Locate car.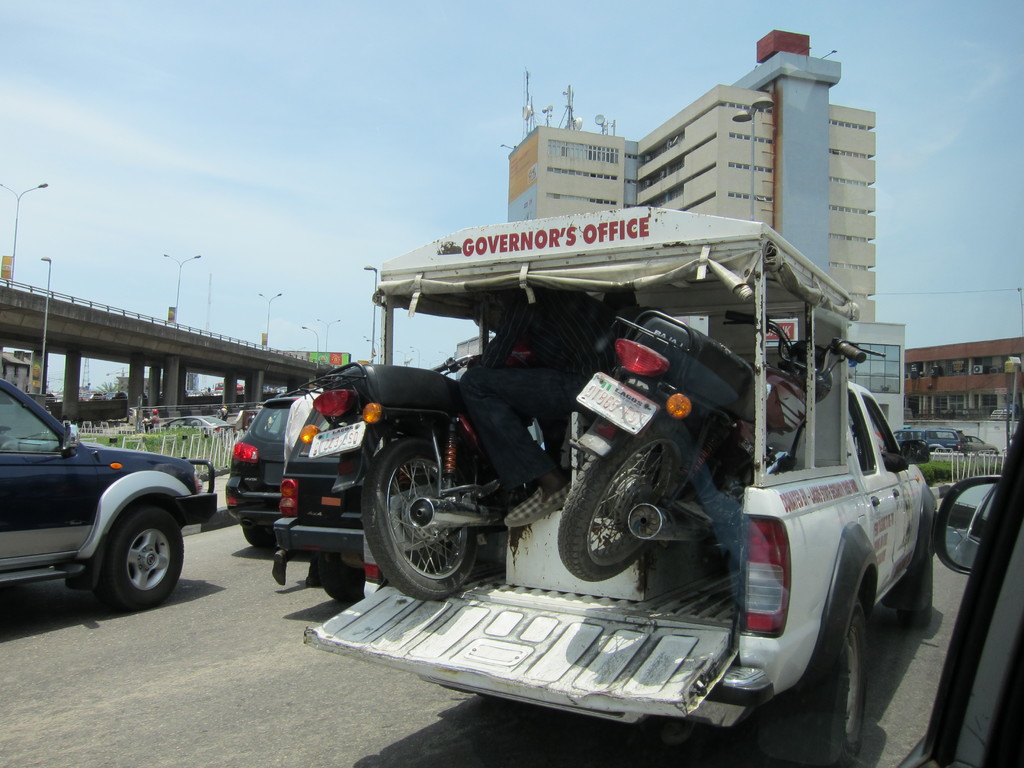
Bounding box: bbox(893, 412, 1023, 766).
